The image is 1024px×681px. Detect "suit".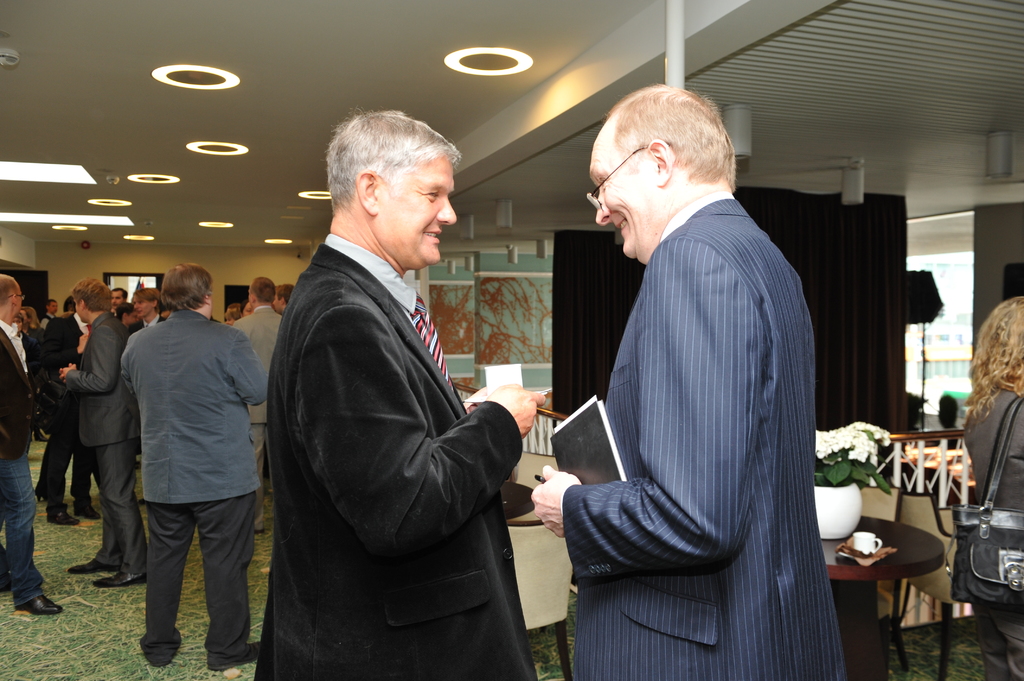
Detection: (41, 312, 97, 513).
